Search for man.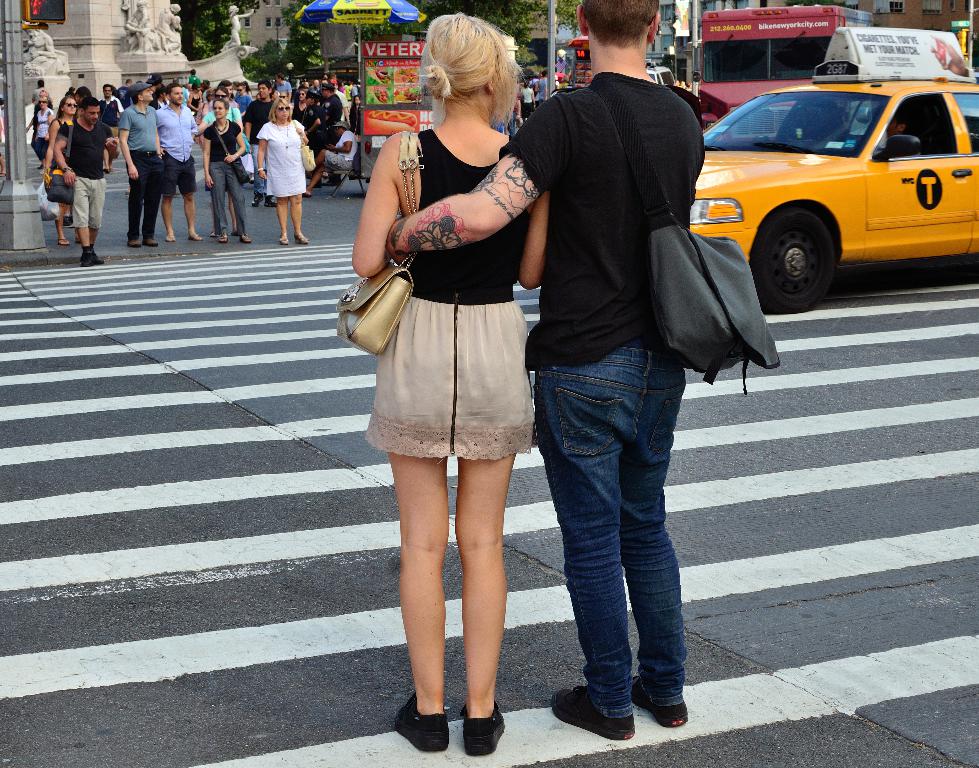
Found at [484, 0, 748, 635].
